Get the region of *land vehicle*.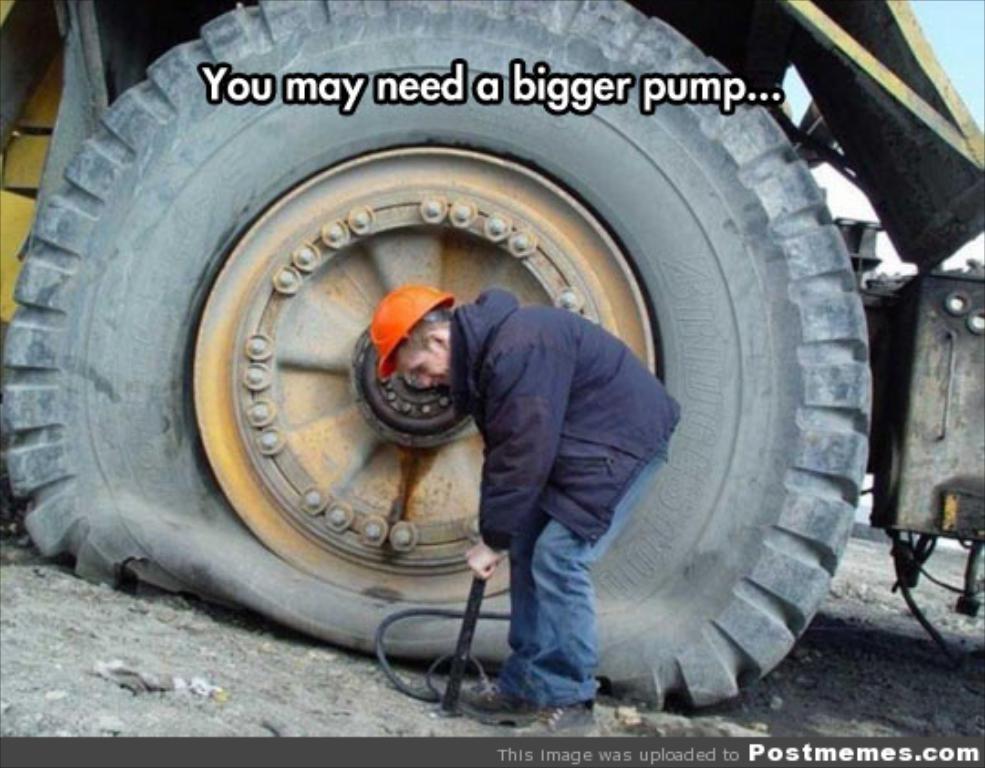
{"left": 0, "top": 0, "right": 983, "bottom": 715}.
